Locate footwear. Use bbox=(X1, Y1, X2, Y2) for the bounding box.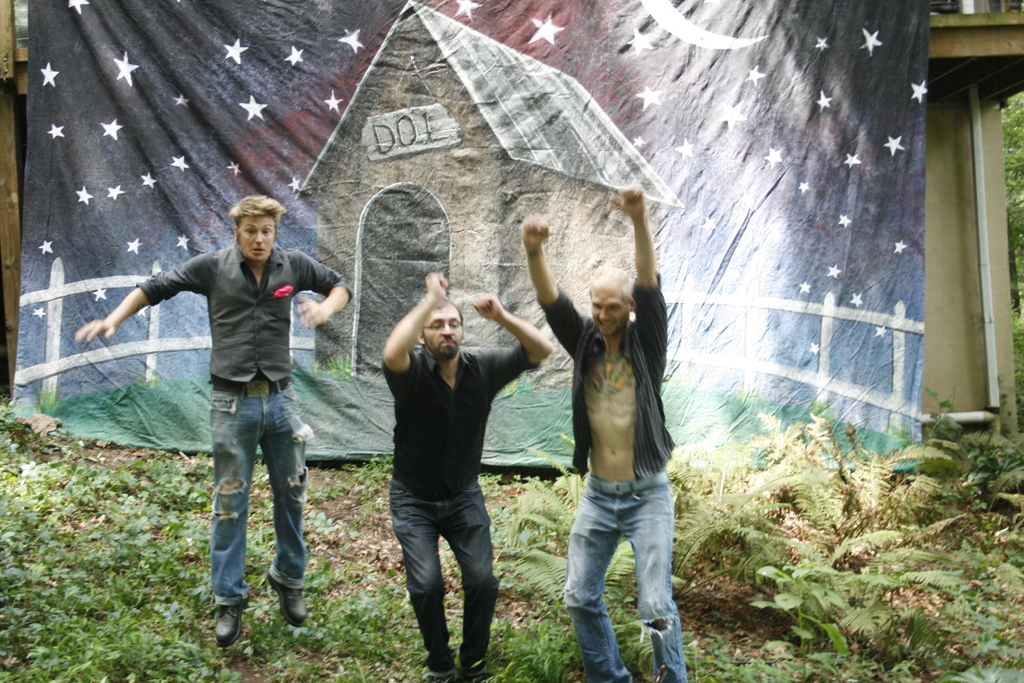
bbox=(271, 573, 307, 631).
